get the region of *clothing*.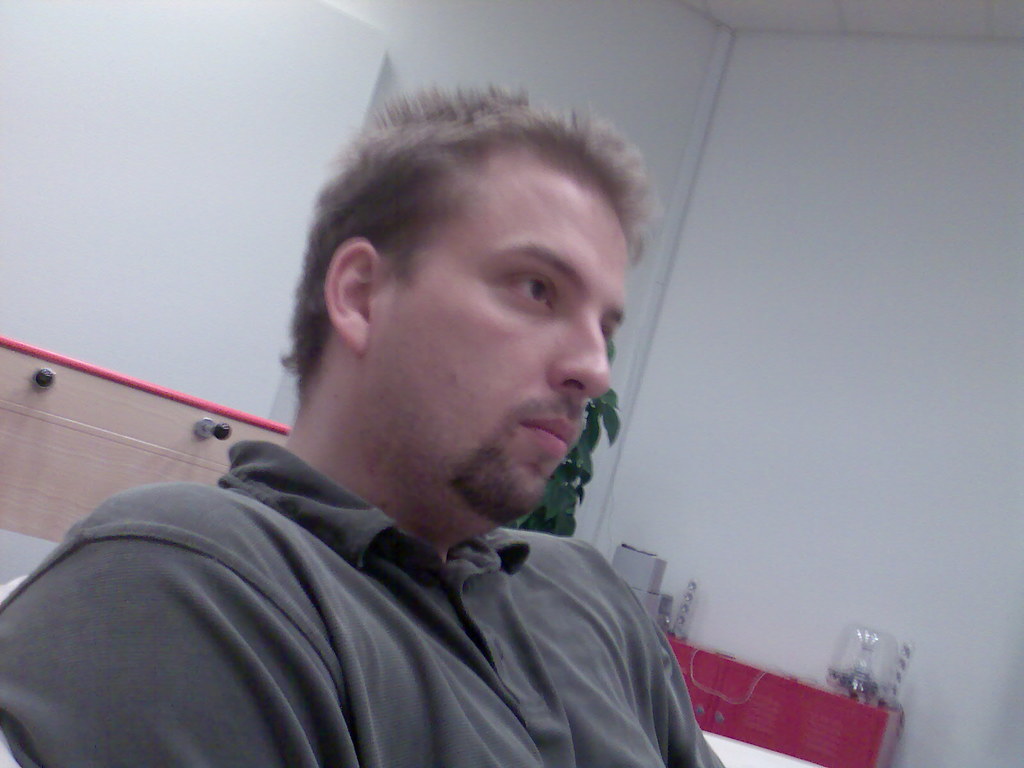
l=70, t=380, r=716, b=762.
